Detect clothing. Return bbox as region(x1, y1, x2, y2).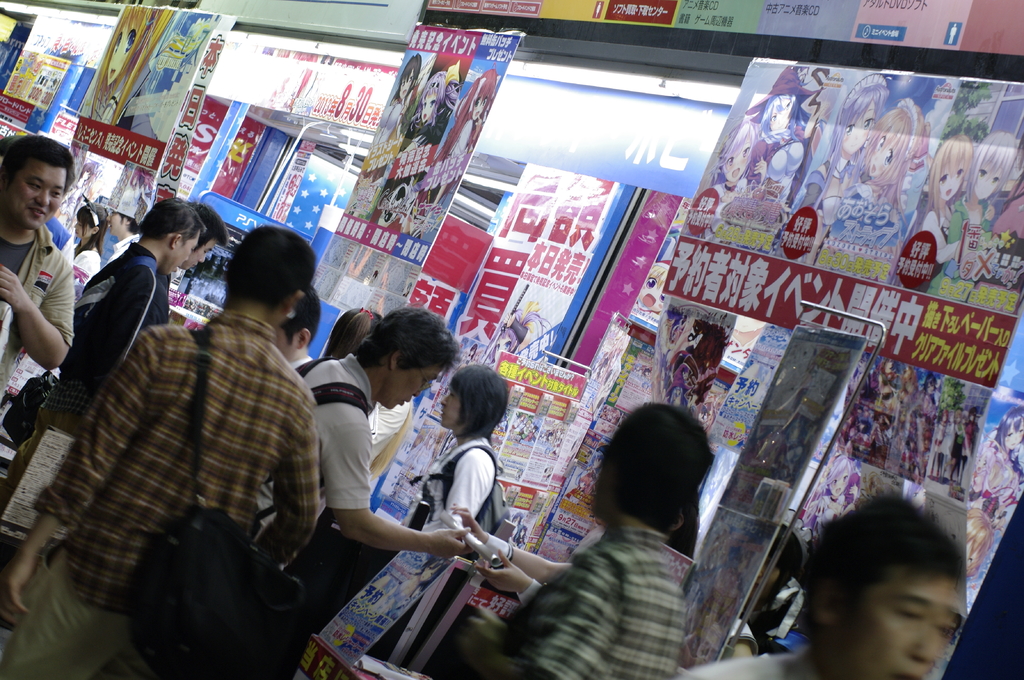
region(882, 390, 895, 402).
